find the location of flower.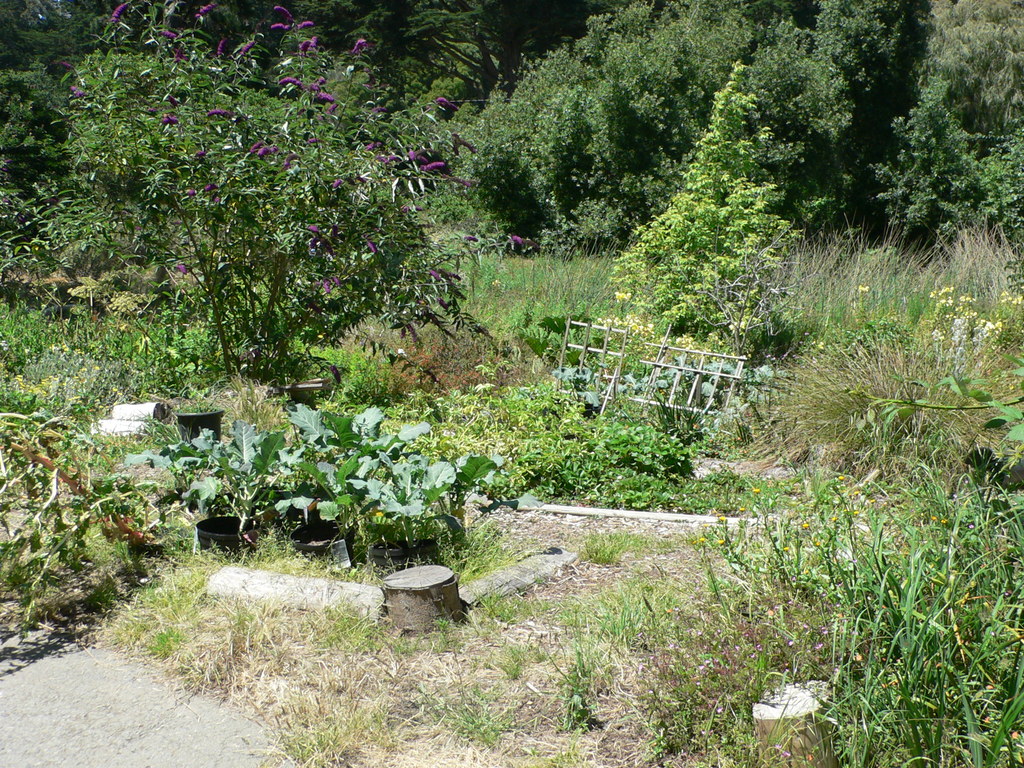
Location: [245, 138, 273, 162].
